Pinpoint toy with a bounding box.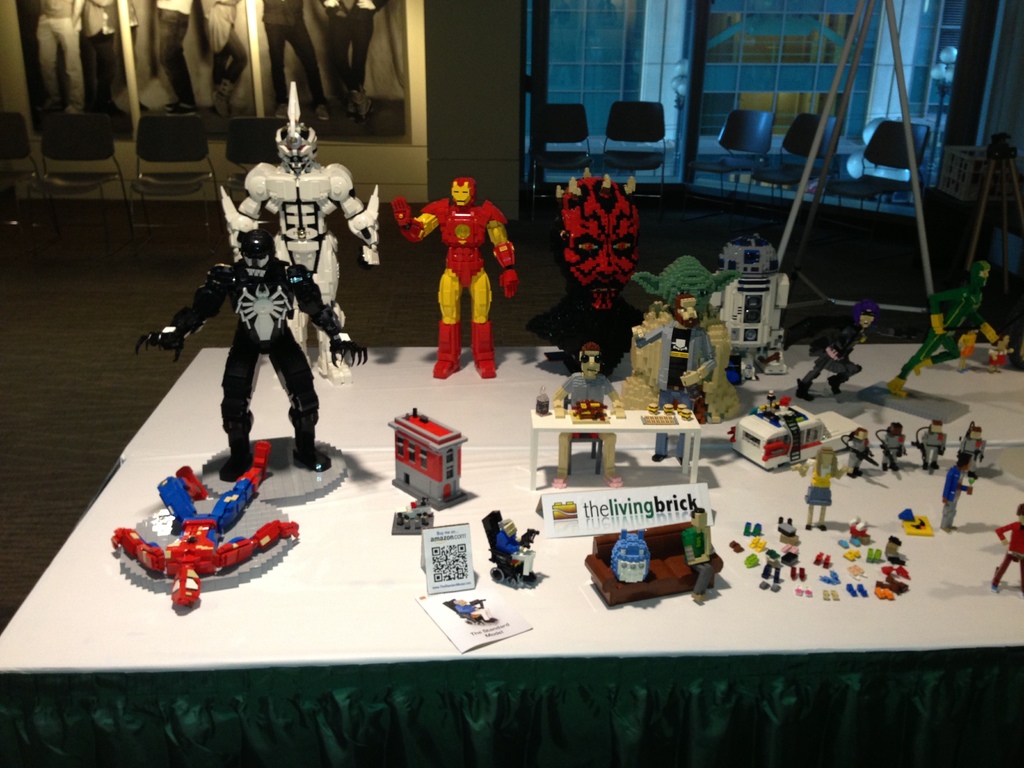
pyautogui.locateOnScreen(847, 516, 870, 543).
